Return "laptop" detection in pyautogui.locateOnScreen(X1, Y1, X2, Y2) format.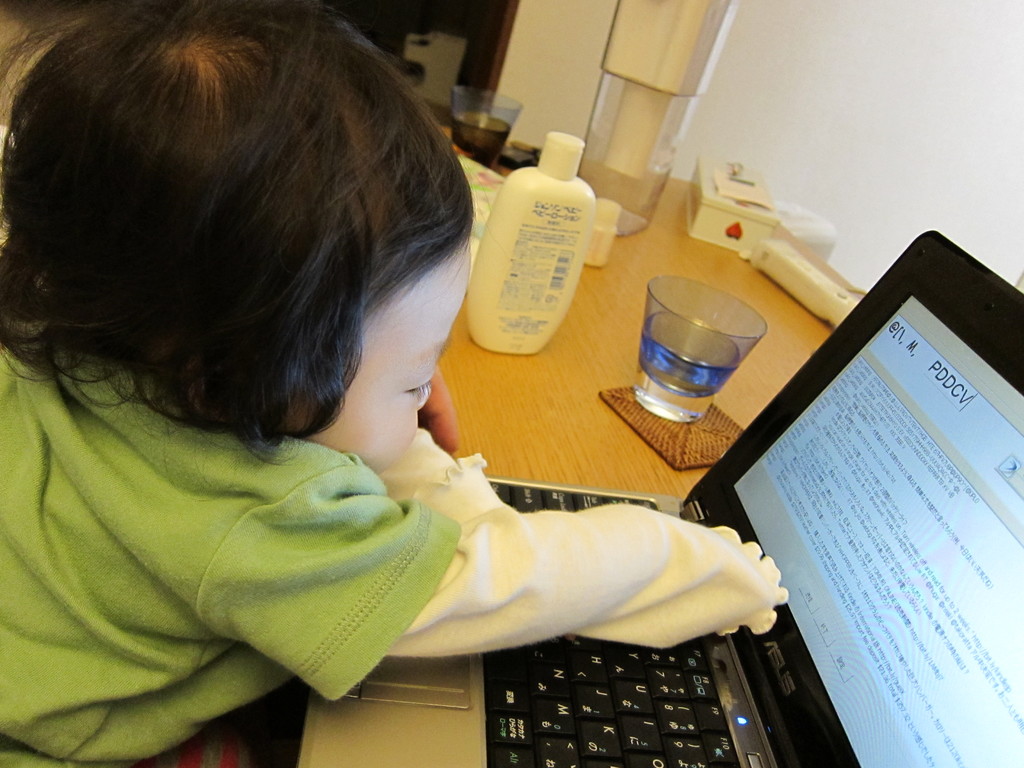
pyautogui.locateOnScreen(305, 227, 1023, 767).
